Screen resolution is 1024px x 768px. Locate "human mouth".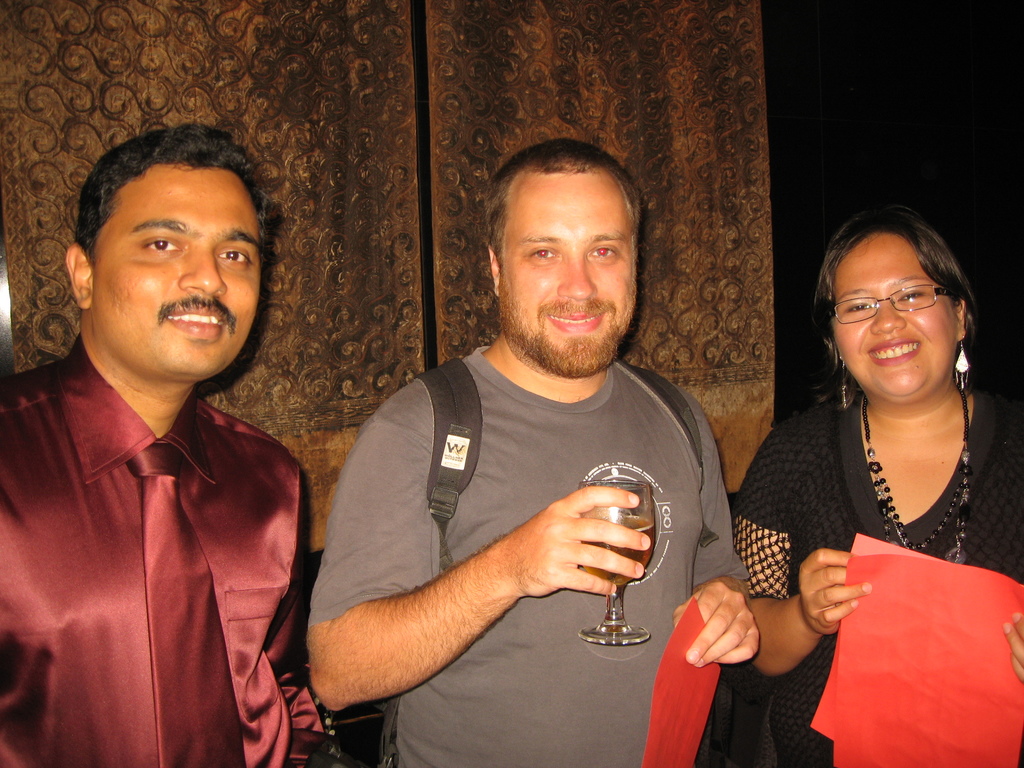
select_region(162, 301, 223, 339).
